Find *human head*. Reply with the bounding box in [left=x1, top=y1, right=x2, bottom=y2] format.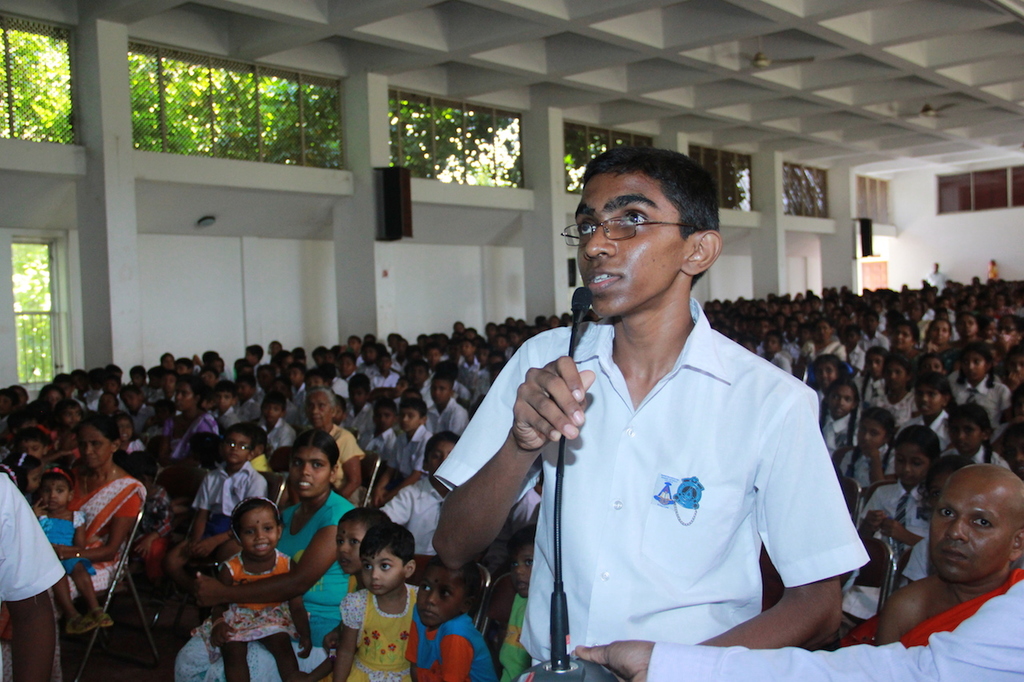
[left=758, top=317, right=774, bottom=334].
